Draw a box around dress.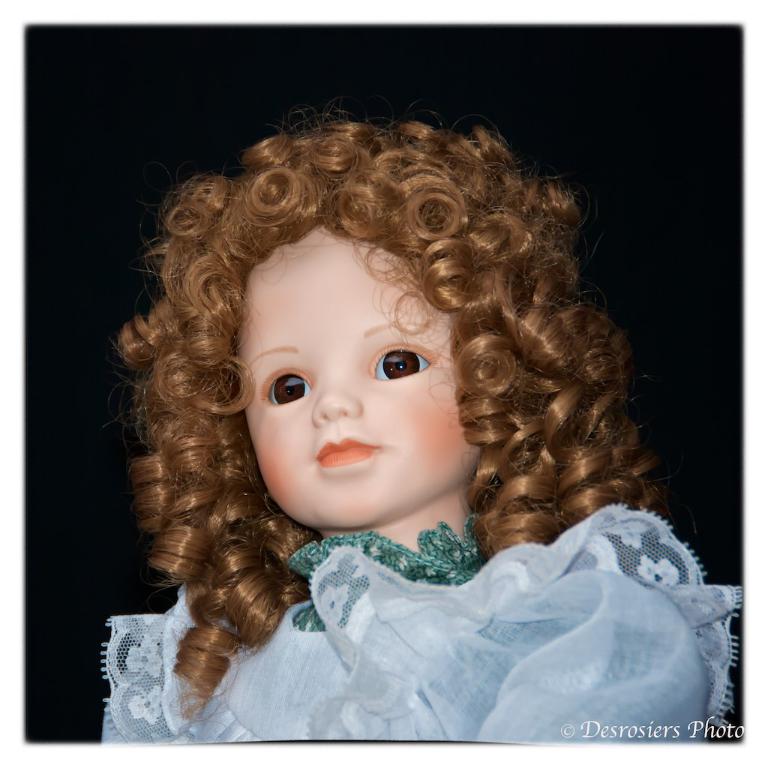
BBox(100, 503, 740, 742).
